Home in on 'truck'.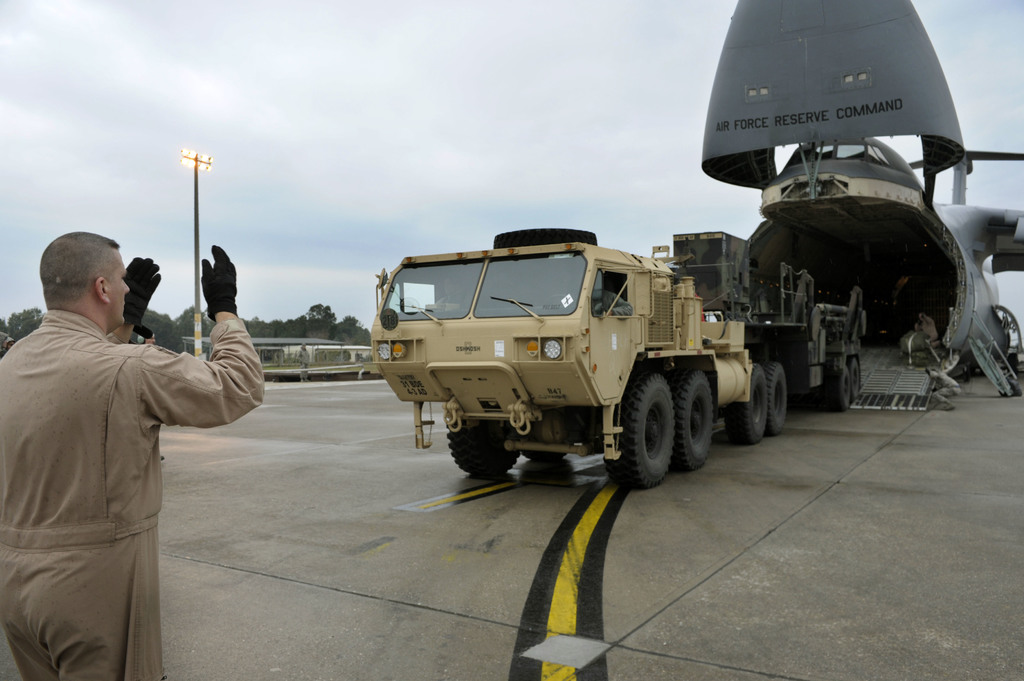
Homed in at l=273, t=346, r=340, b=394.
